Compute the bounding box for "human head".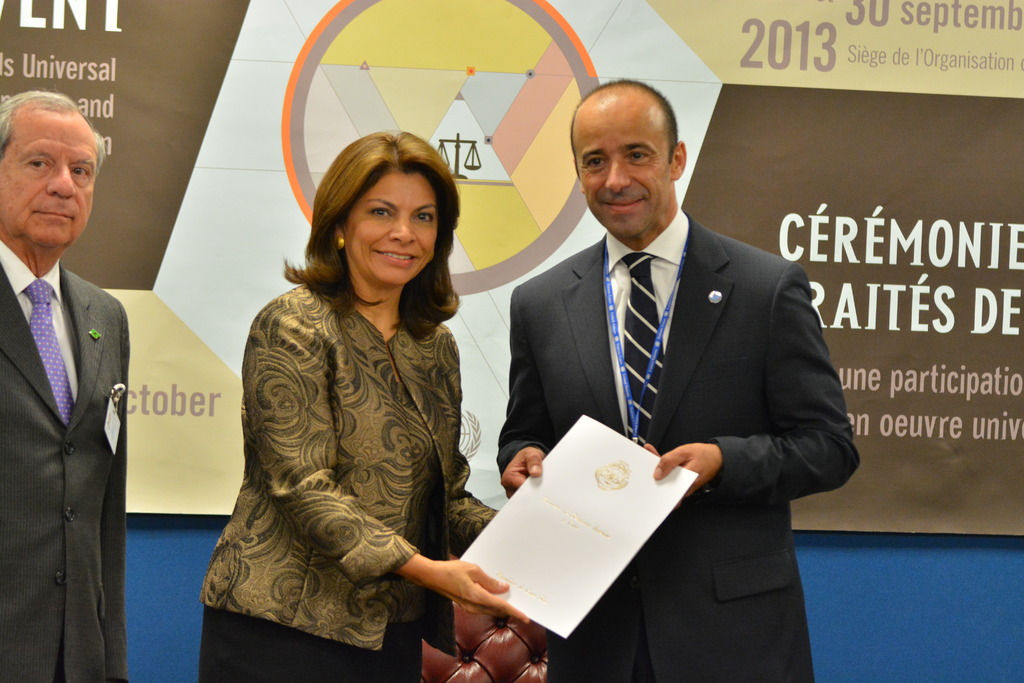
rect(0, 89, 99, 251).
